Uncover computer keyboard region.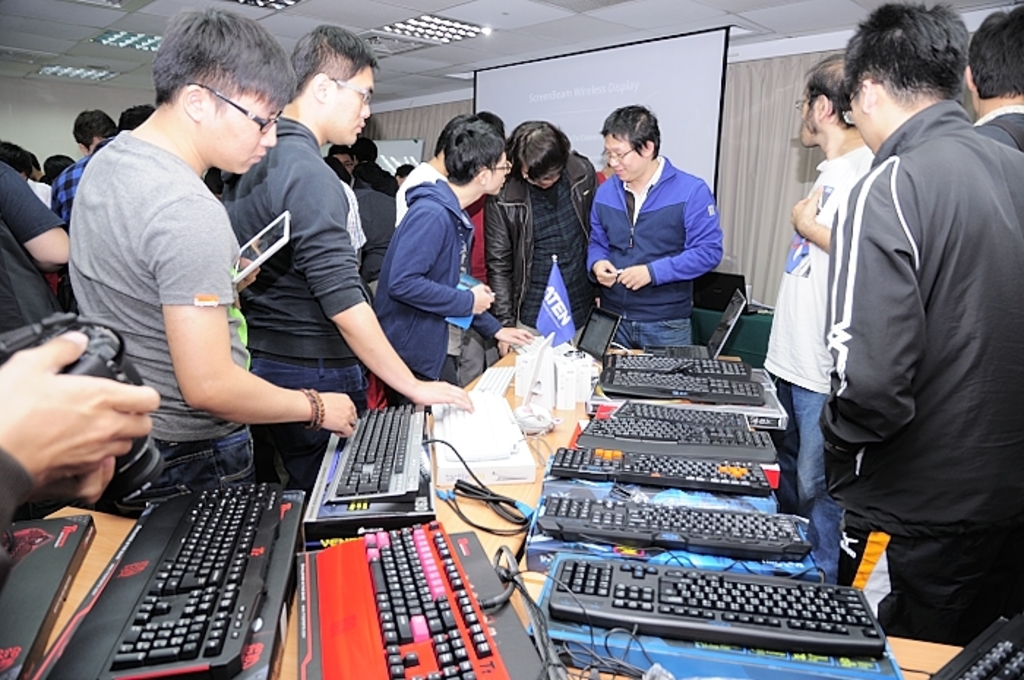
Uncovered: 550,442,771,494.
